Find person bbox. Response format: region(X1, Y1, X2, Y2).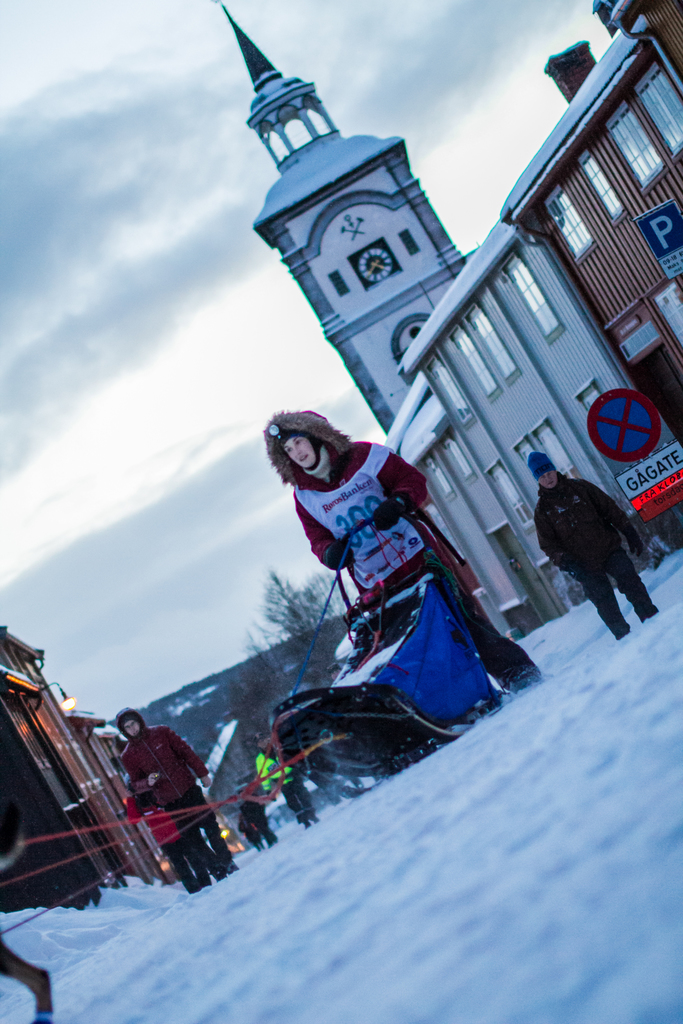
region(281, 412, 552, 705).
